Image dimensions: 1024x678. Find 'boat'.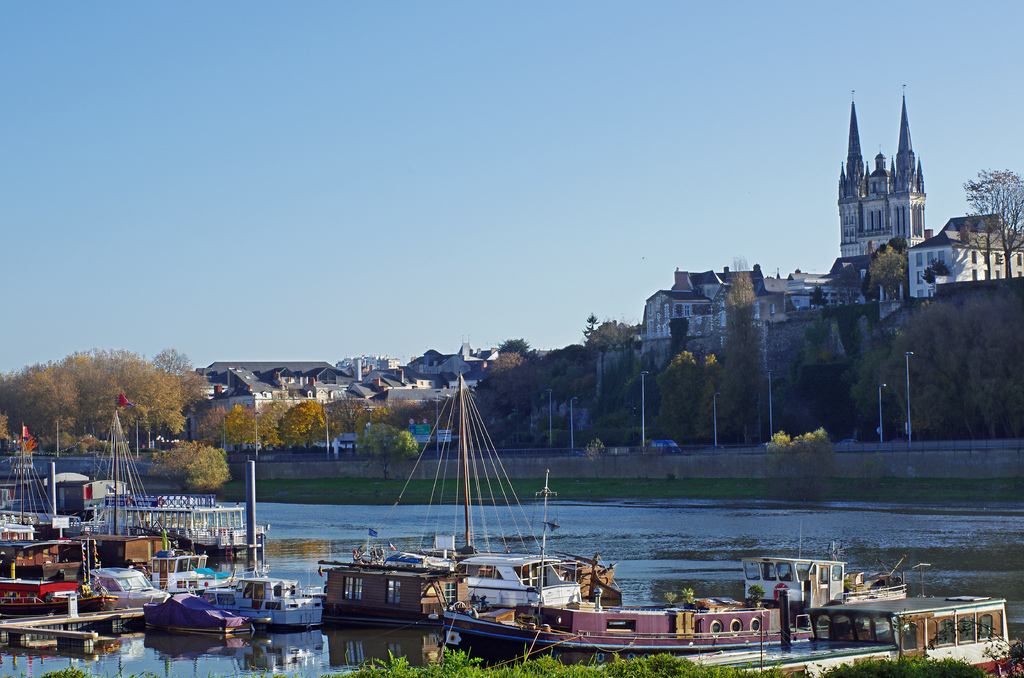
crop(88, 555, 166, 615).
